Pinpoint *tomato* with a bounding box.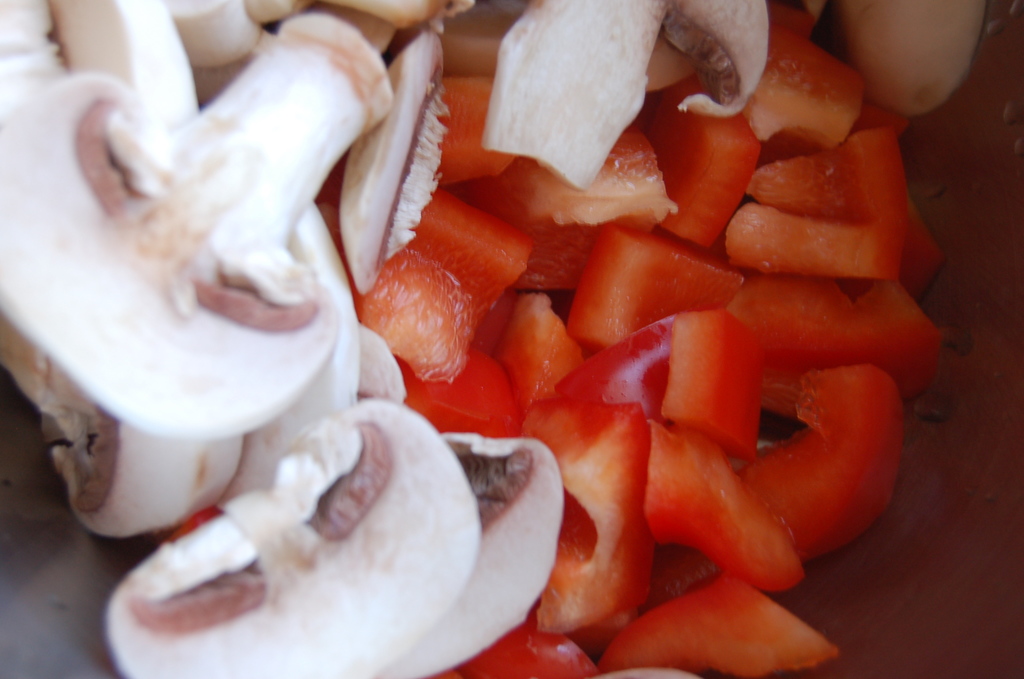
[397,344,525,438].
